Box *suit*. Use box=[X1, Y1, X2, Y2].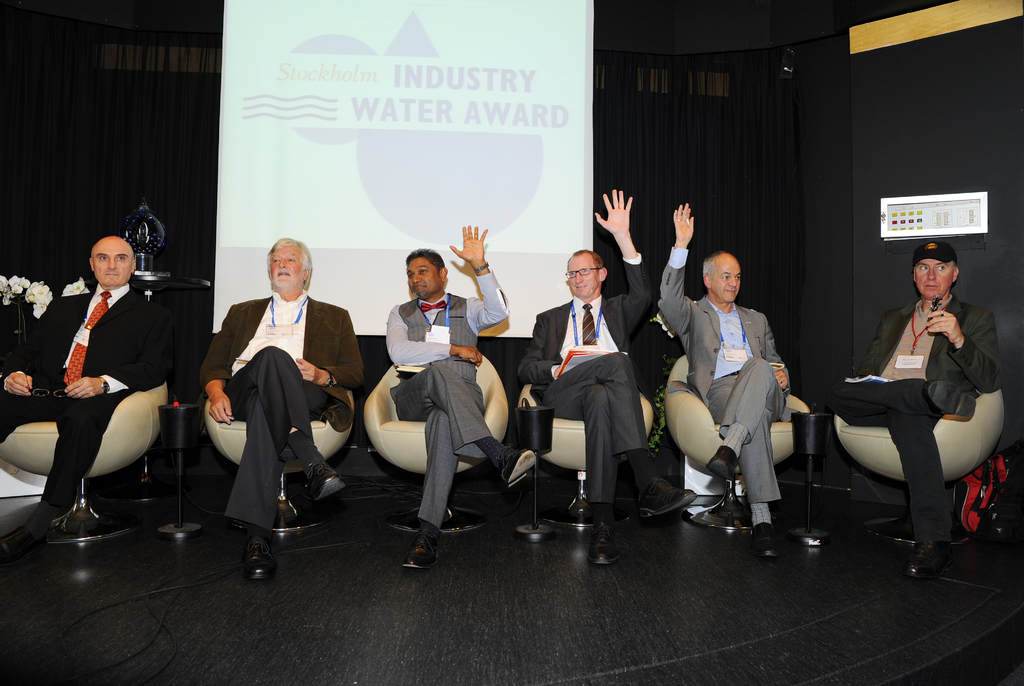
box=[657, 248, 791, 506].
